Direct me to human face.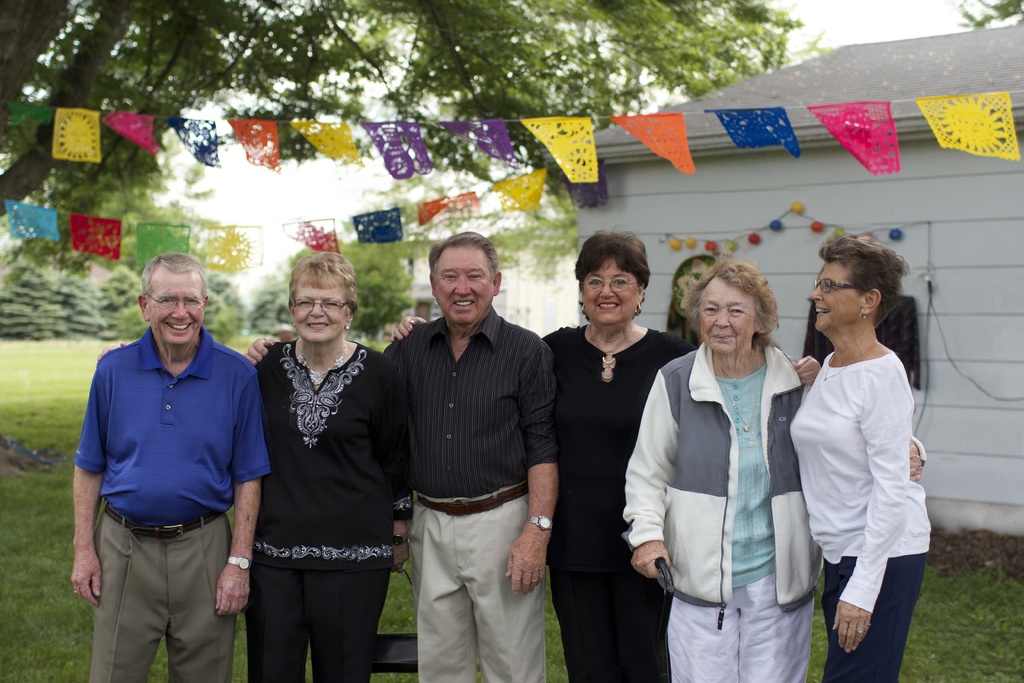
Direction: <bbox>435, 243, 493, 318</bbox>.
